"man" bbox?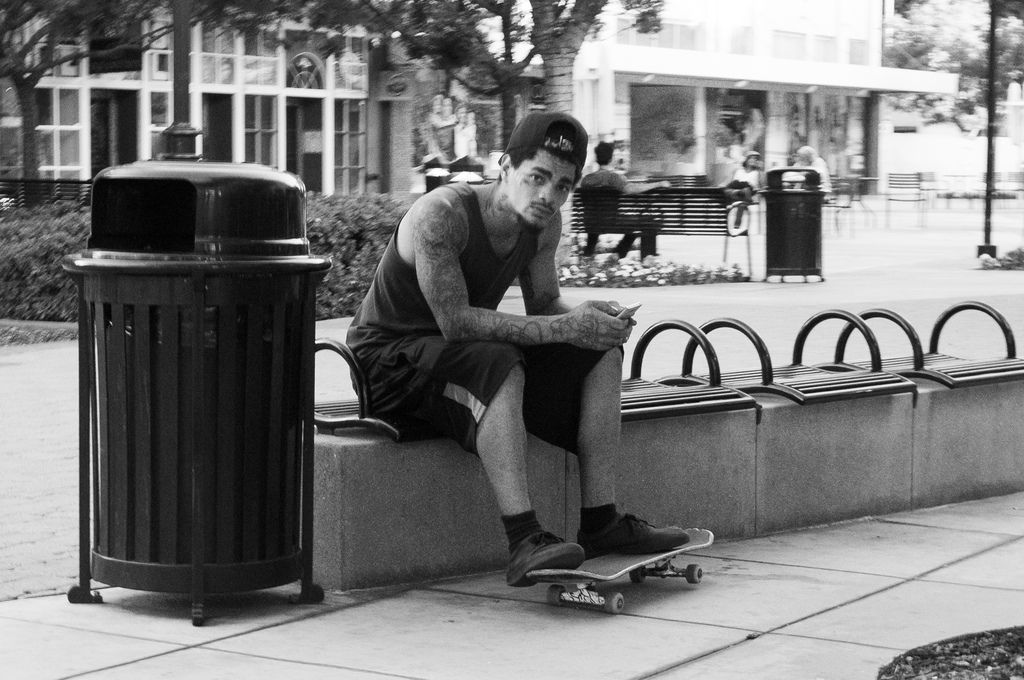
box(365, 125, 643, 598)
